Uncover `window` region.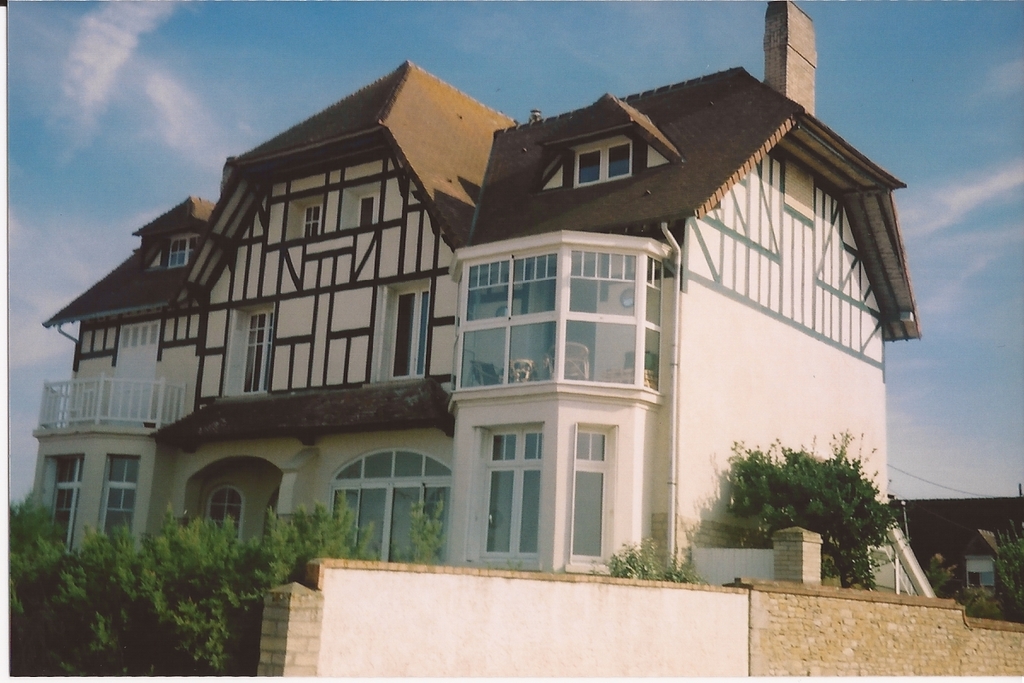
Uncovered: (x1=38, y1=455, x2=84, y2=547).
